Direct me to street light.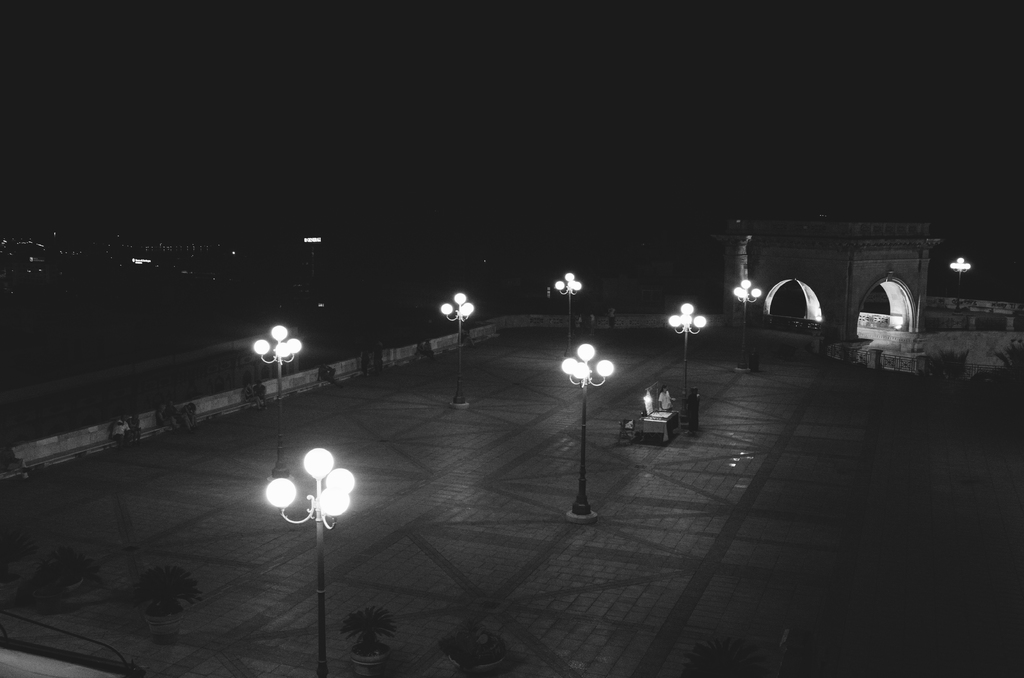
Direction: region(253, 325, 301, 483).
